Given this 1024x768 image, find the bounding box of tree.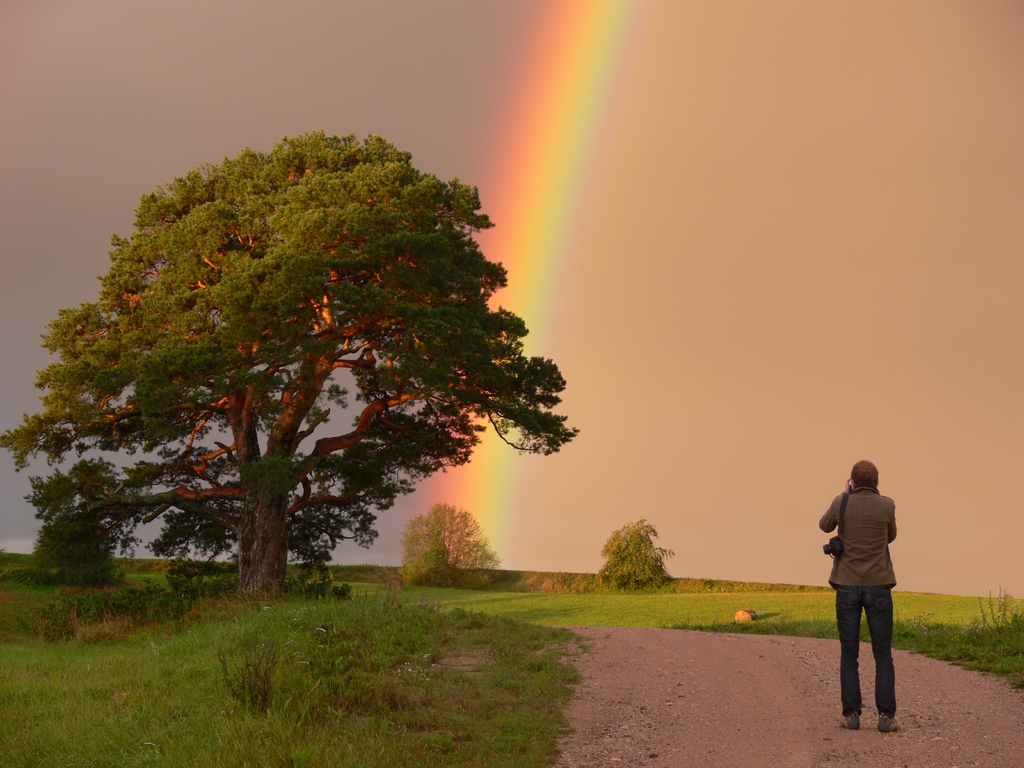
(left=36, top=111, right=572, bottom=606).
